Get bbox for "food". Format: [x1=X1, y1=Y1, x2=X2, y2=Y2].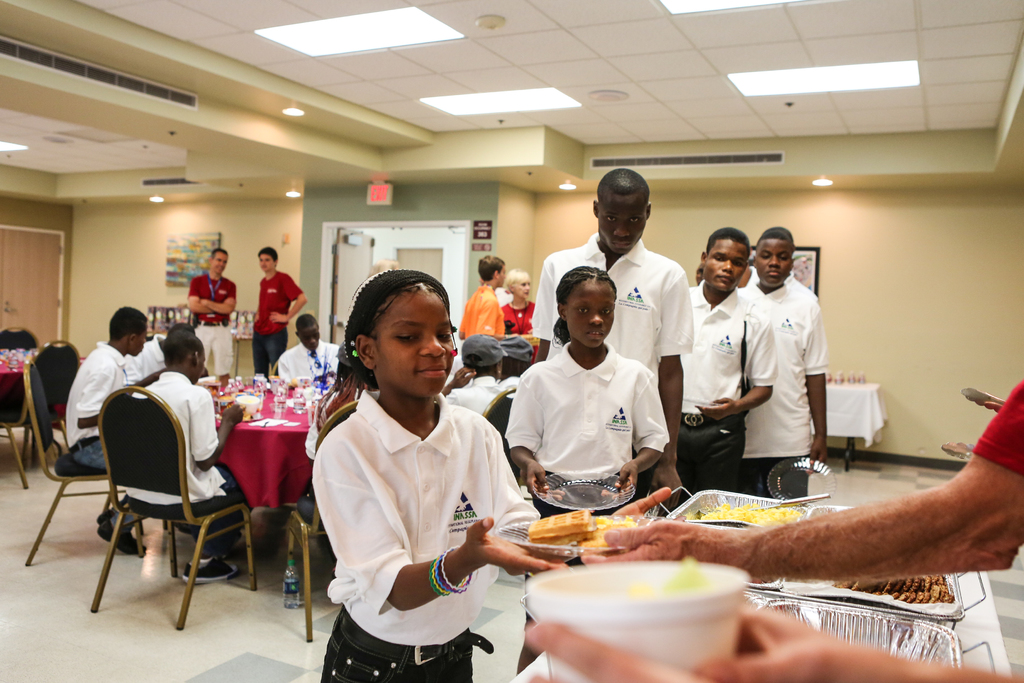
[x1=700, y1=499, x2=806, y2=525].
